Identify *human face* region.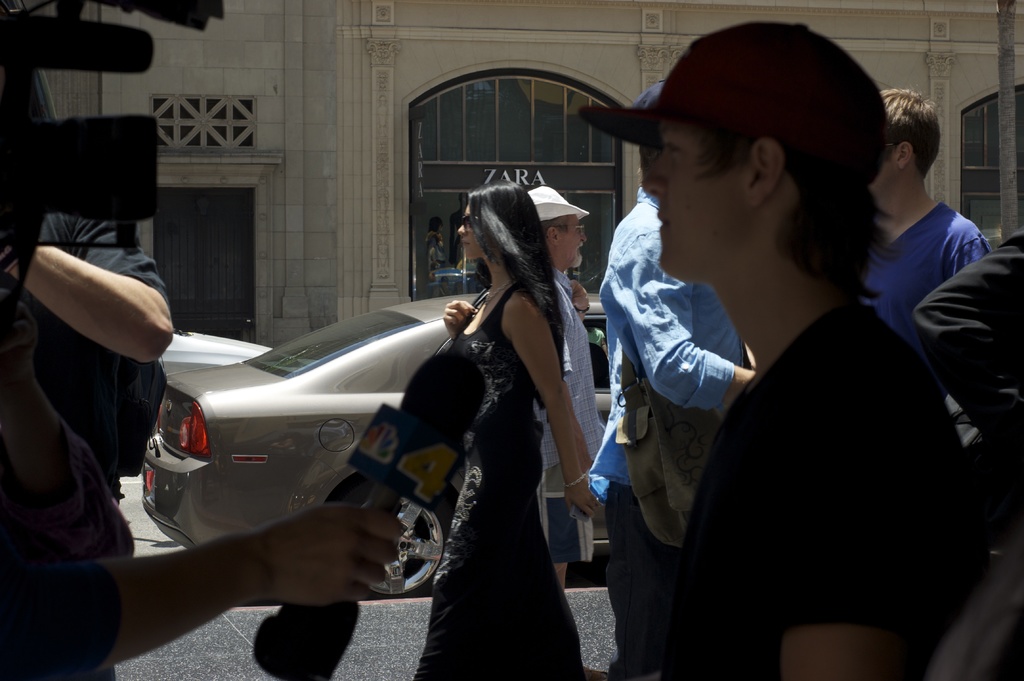
Region: (640,124,750,281).
